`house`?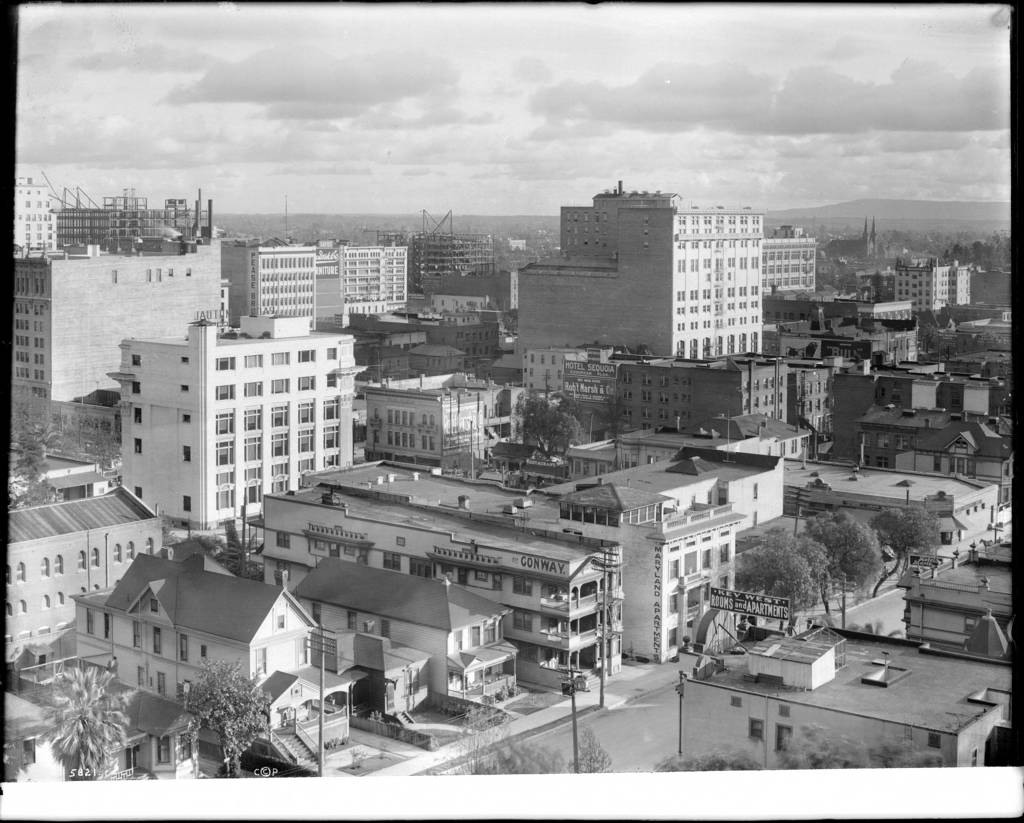
[927,285,1019,359]
